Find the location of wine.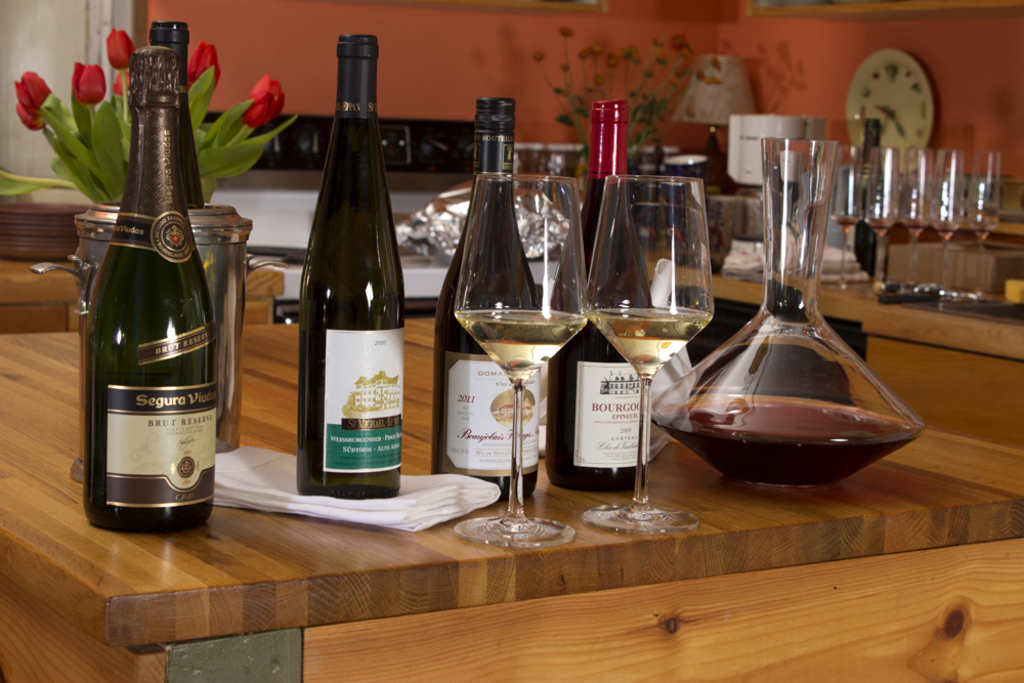
Location: [286, 34, 407, 536].
